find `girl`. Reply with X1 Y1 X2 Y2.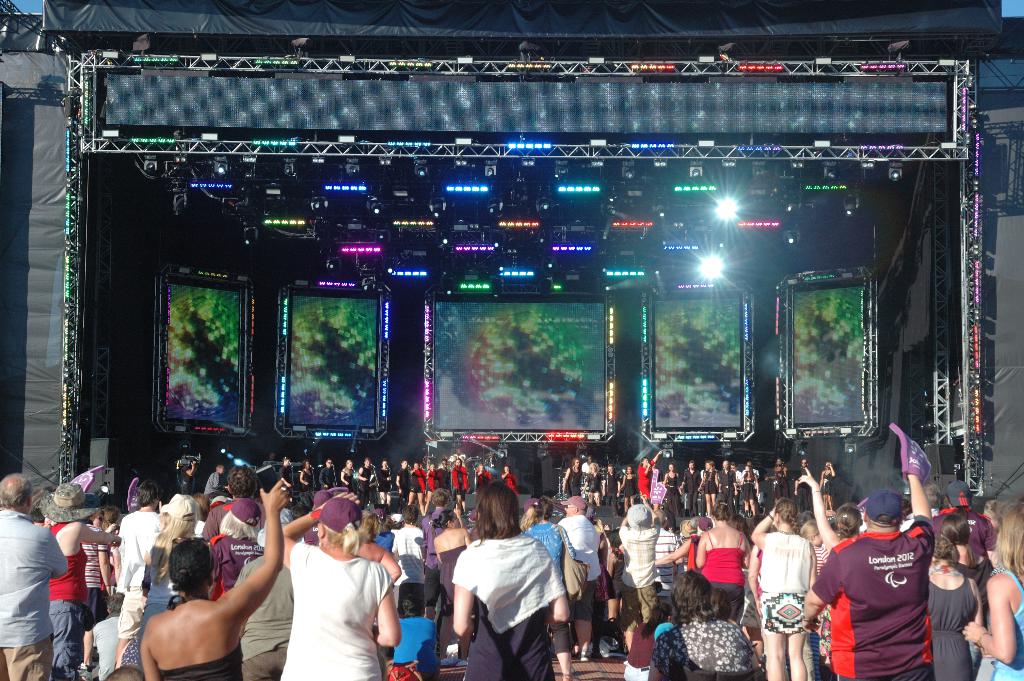
796 520 829 680.
